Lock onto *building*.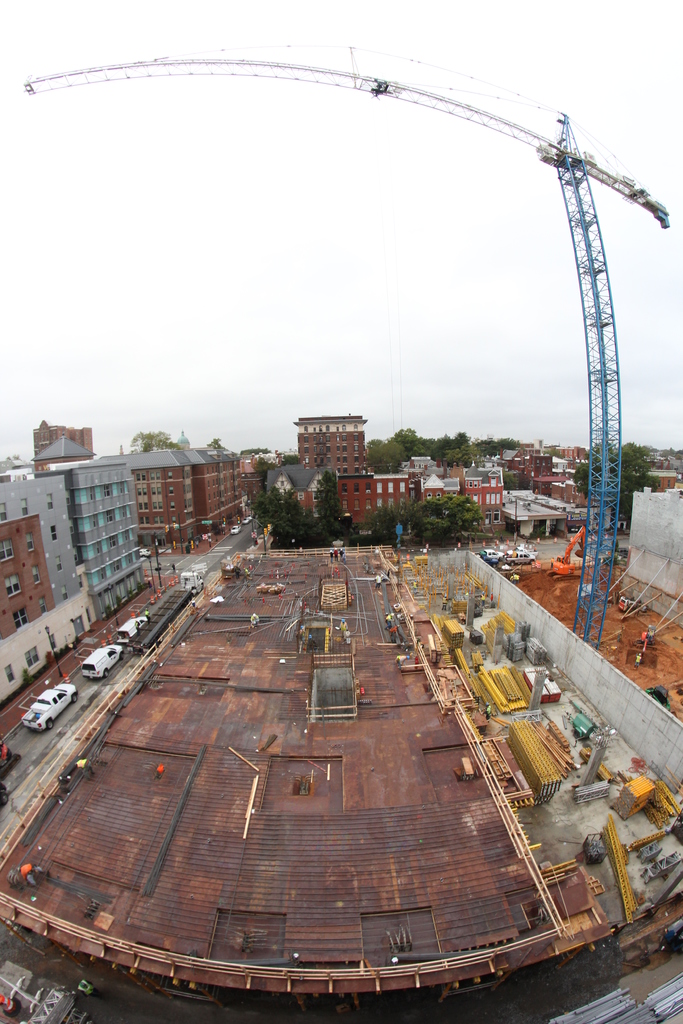
Locked: (295, 410, 367, 475).
